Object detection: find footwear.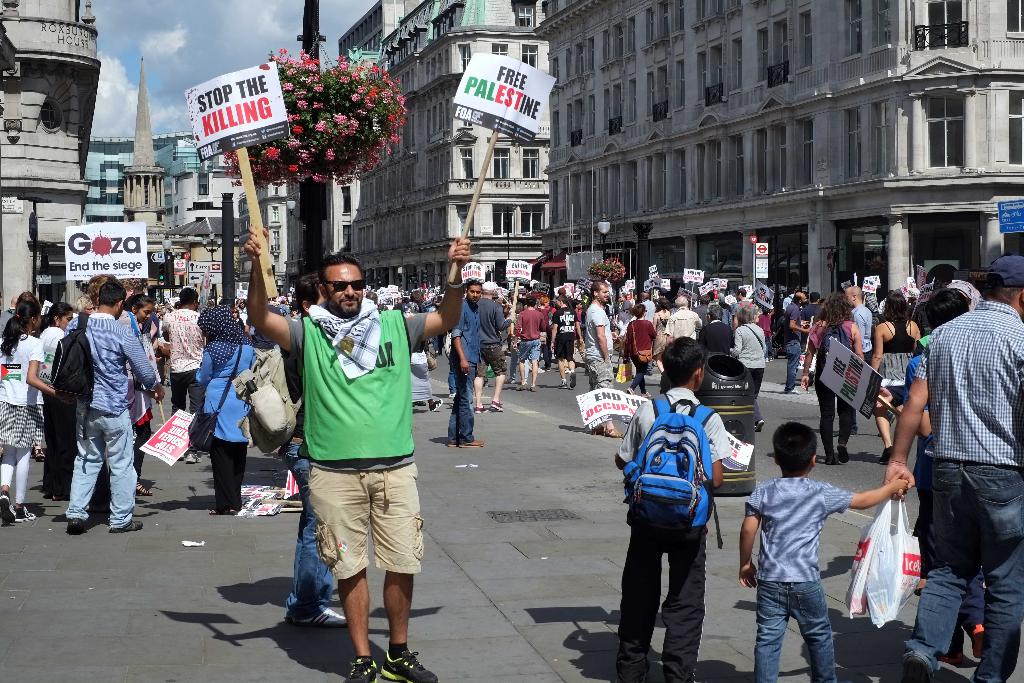
[left=110, top=519, right=145, bottom=533].
